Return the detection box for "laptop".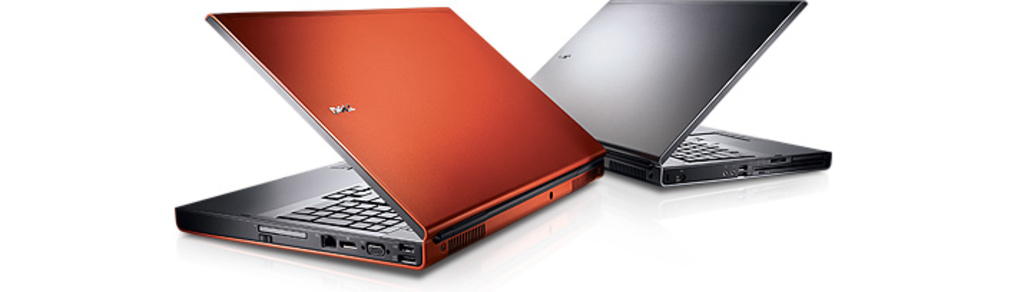
[528, 1, 831, 185].
